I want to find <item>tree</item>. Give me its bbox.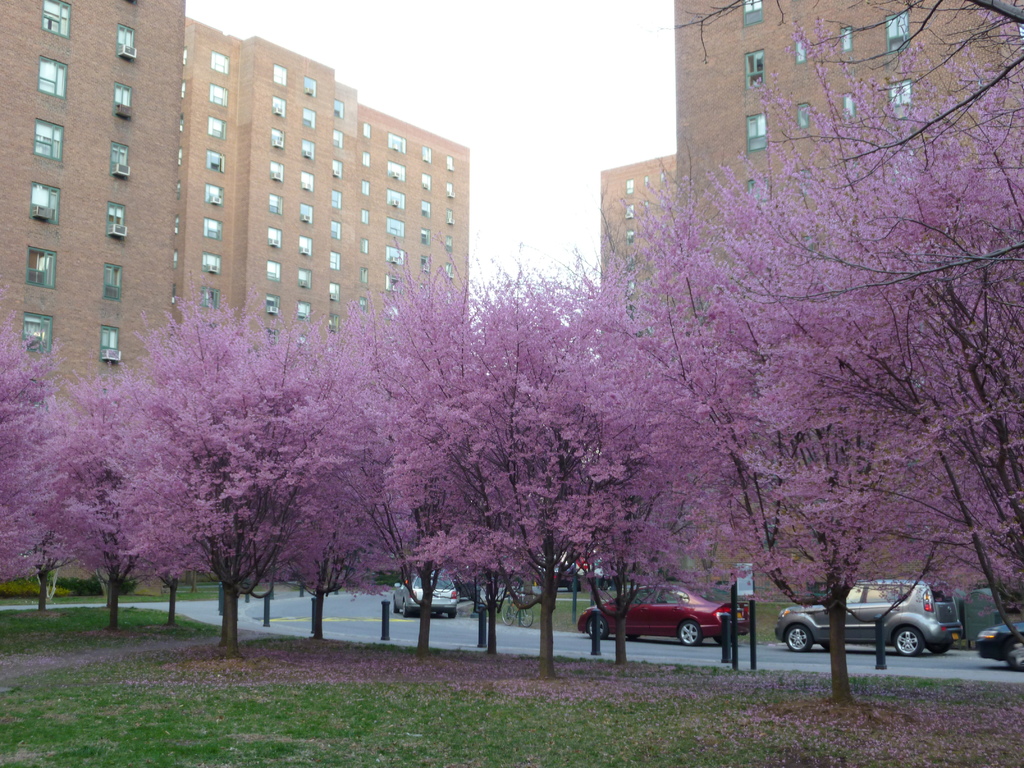
<region>18, 335, 513, 630</region>.
